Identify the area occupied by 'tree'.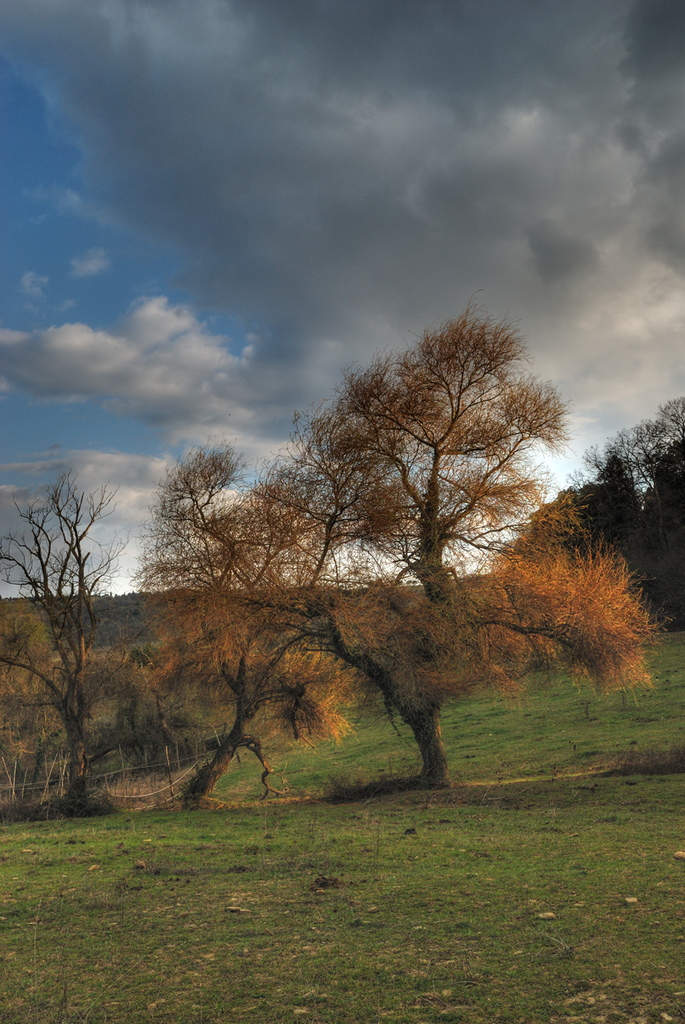
Area: select_region(132, 240, 606, 794).
